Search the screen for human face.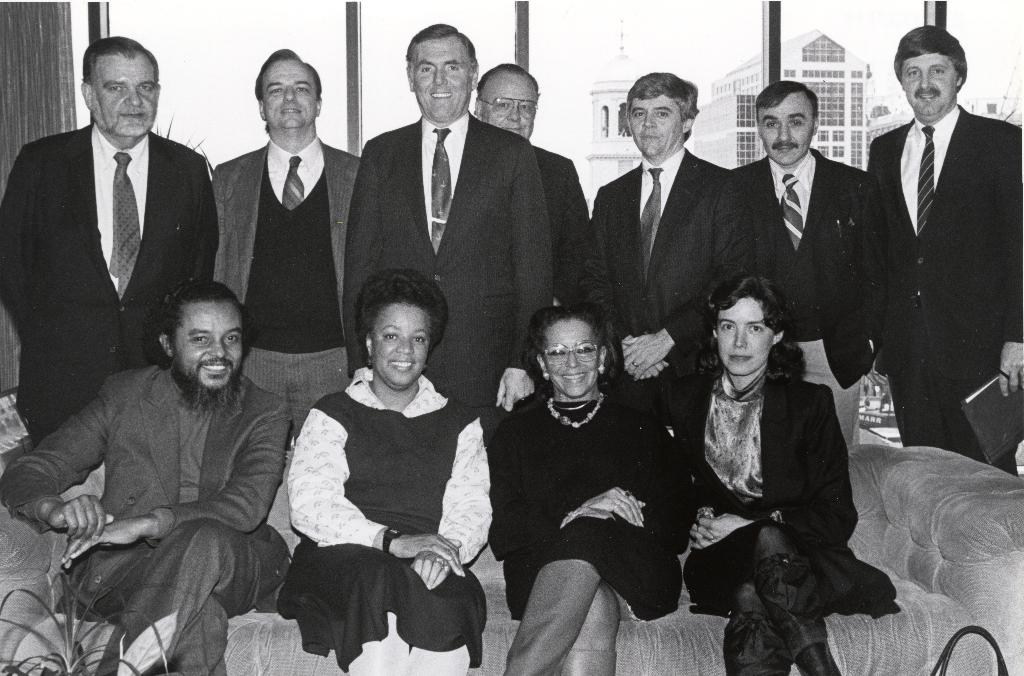
Found at bbox(715, 295, 774, 377).
